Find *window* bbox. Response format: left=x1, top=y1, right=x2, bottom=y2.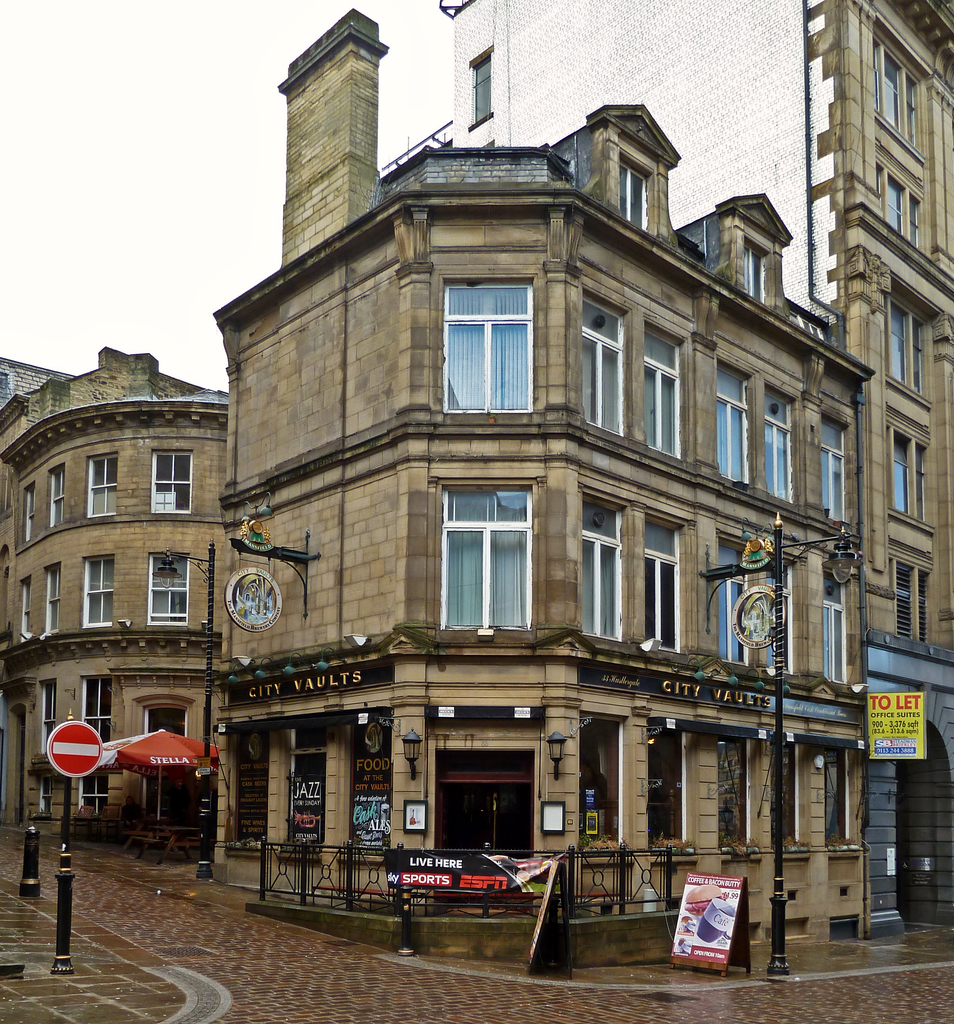
left=718, top=522, right=805, bottom=679.
